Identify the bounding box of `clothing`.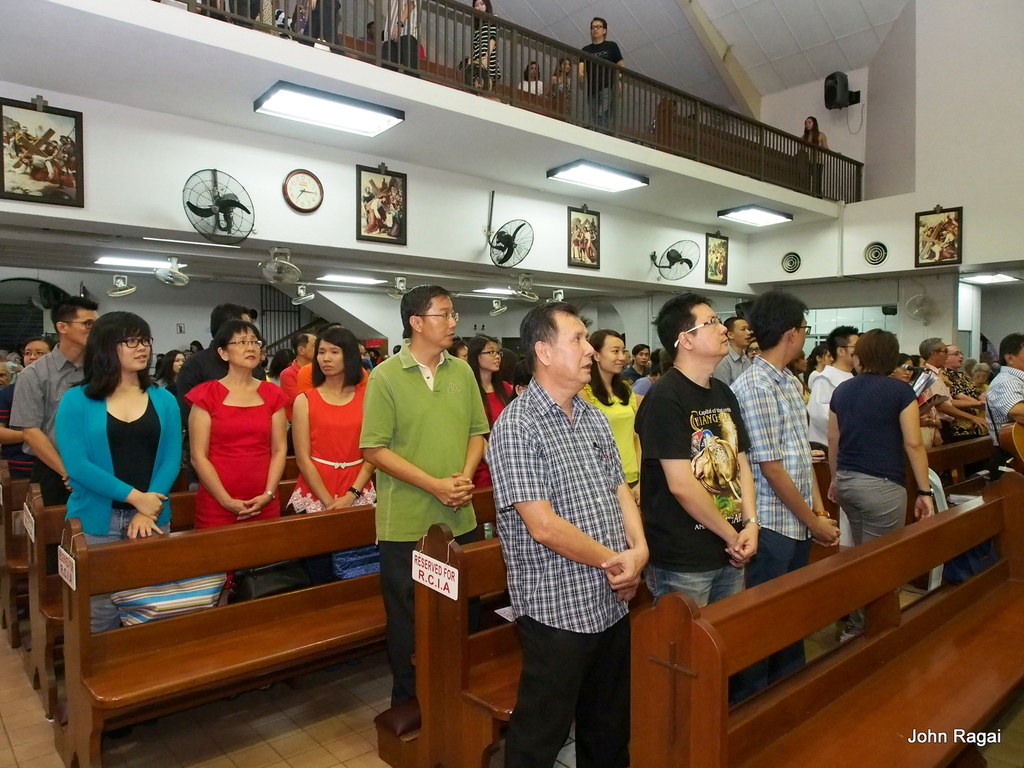
{"x1": 182, "y1": 378, "x2": 266, "y2": 516}.
